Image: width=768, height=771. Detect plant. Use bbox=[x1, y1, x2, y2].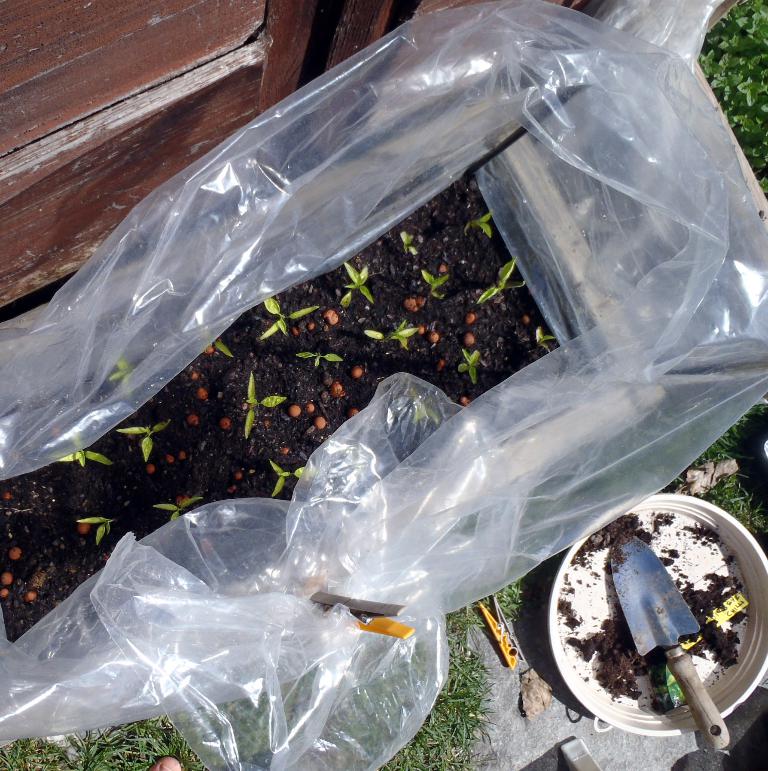
bbox=[362, 314, 416, 347].
